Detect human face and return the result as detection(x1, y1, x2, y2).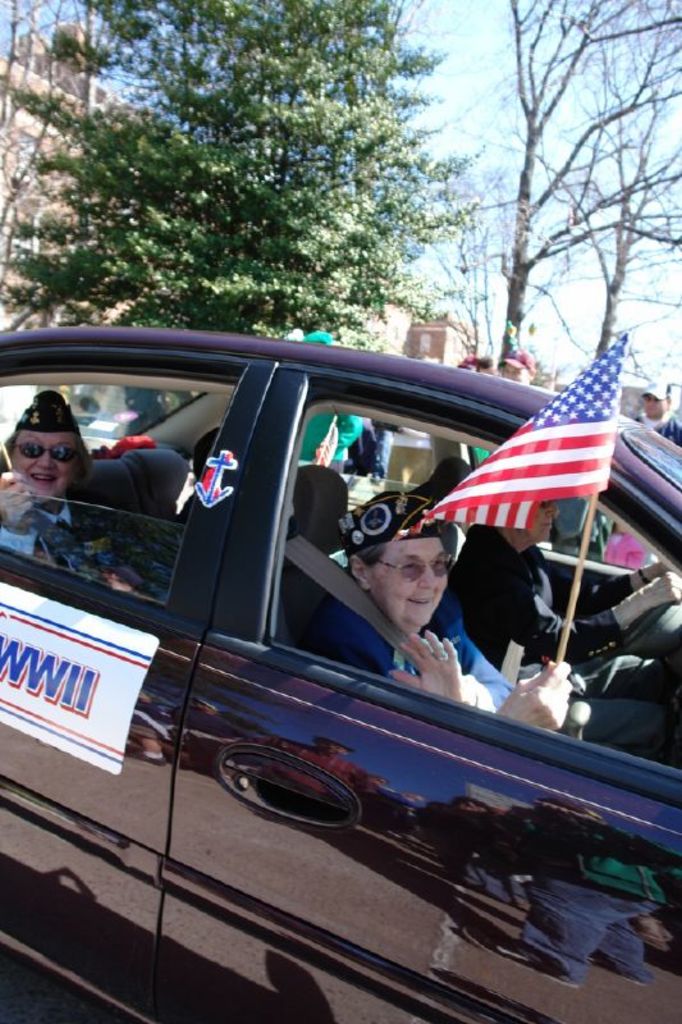
detection(377, 540, 450, 627).
